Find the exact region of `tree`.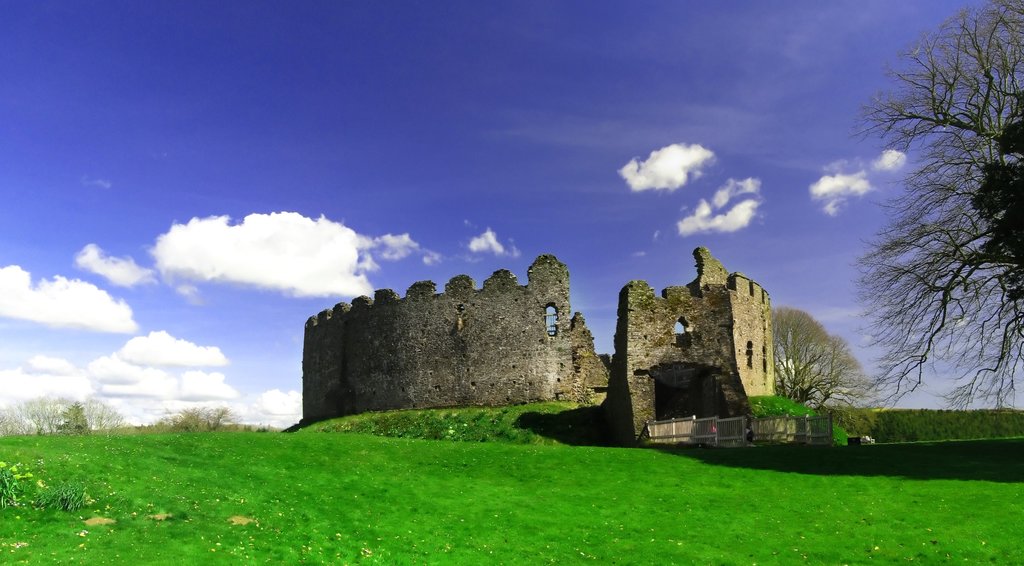
Exact region: [left=835, top=0, right=1021, bottom=421].
